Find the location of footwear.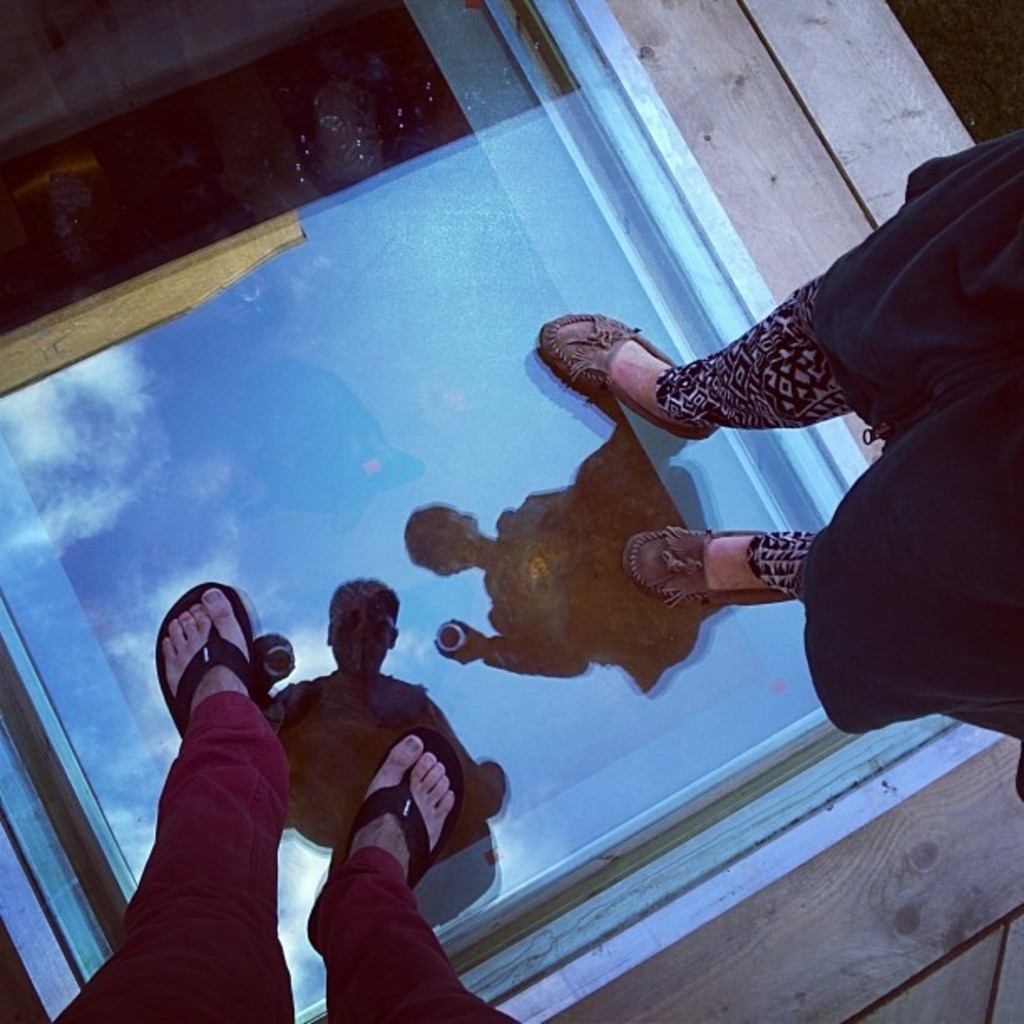
Location: left=621, top=527, right=801, bottom=611.
